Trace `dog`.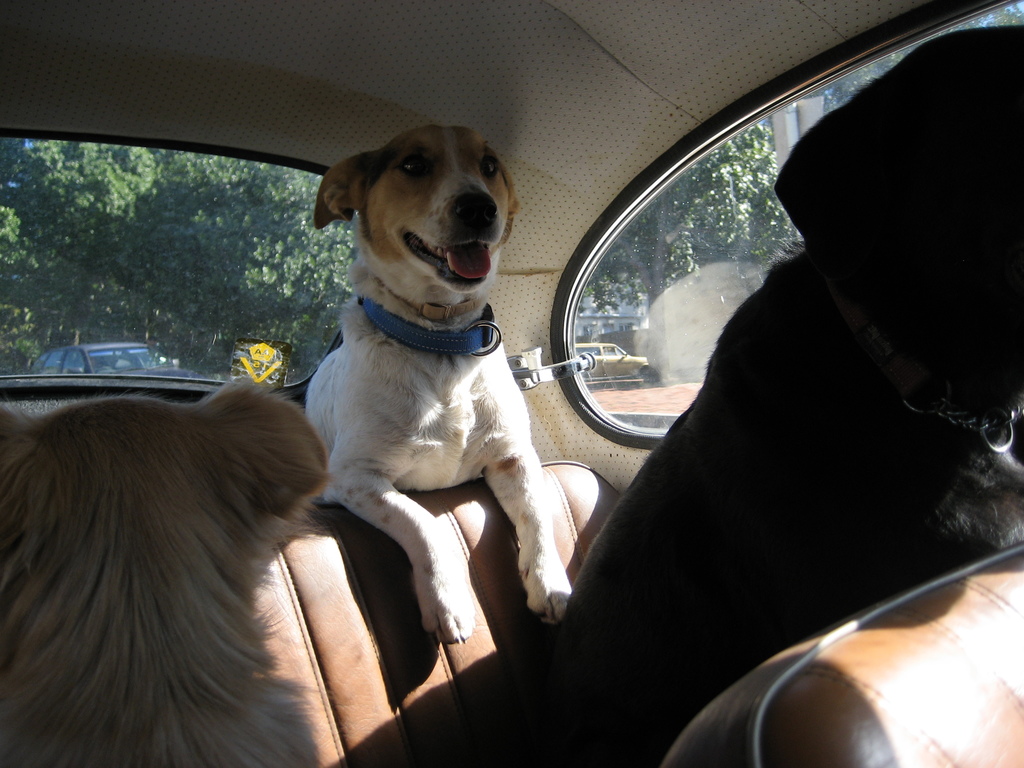
Traced to (330, 24, 1023, 767).
